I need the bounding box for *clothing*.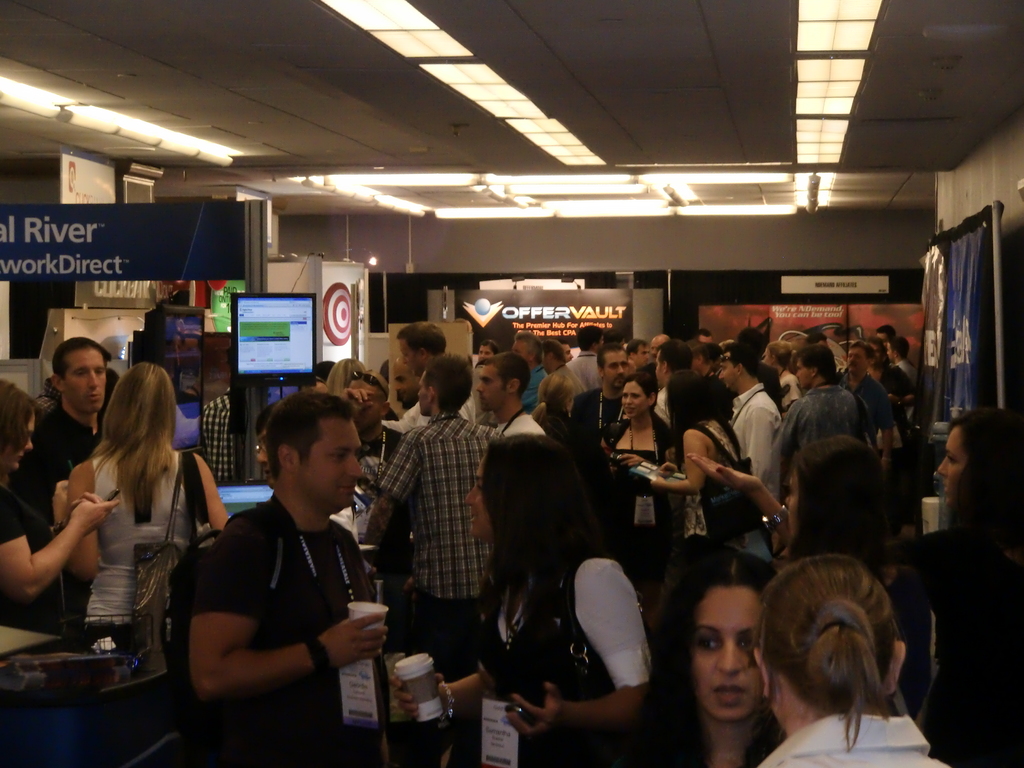
Here it is: detection(83, 449, 207, 647).
